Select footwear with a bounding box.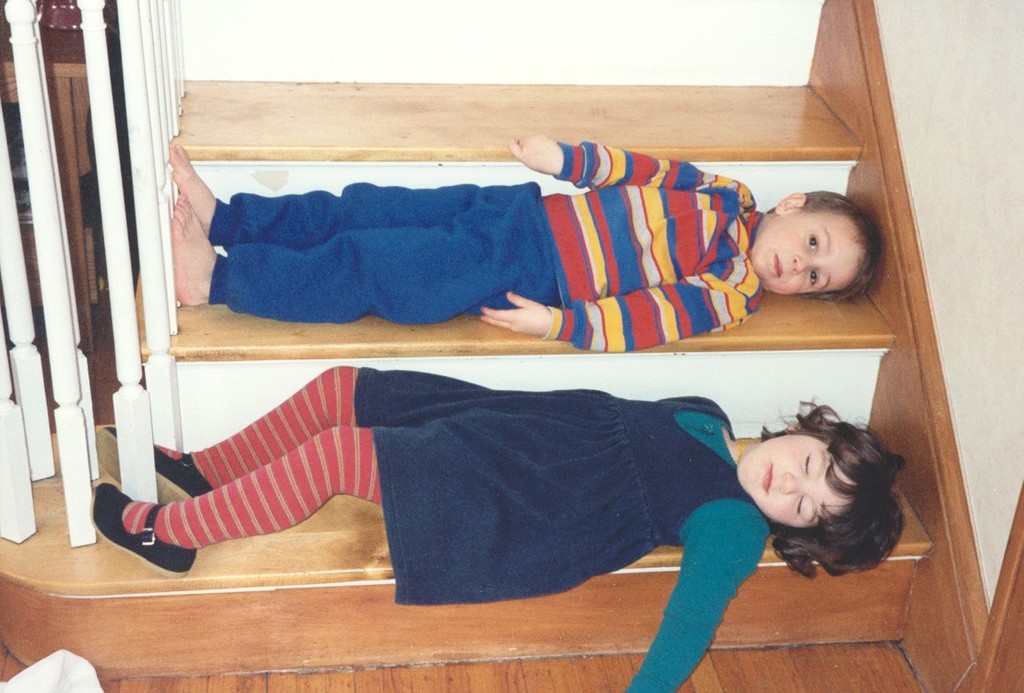
<bbox>102, 503, 193, 570</bbox>.
